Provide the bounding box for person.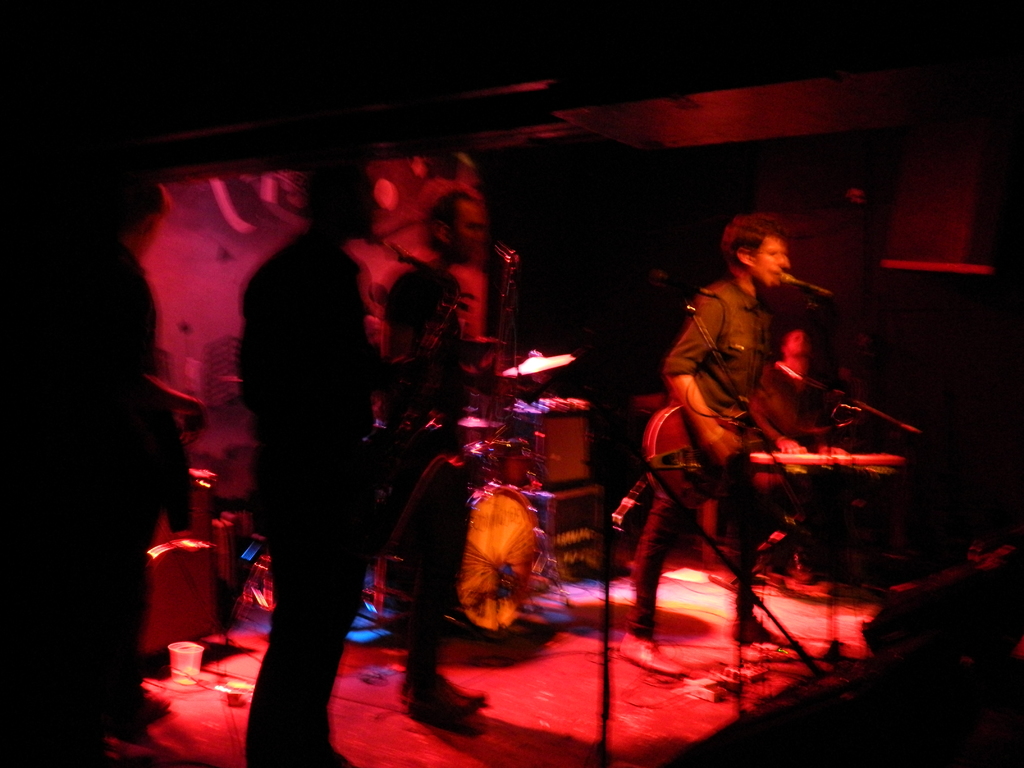
x1=240 y1=163 x2=379 y2=767.
